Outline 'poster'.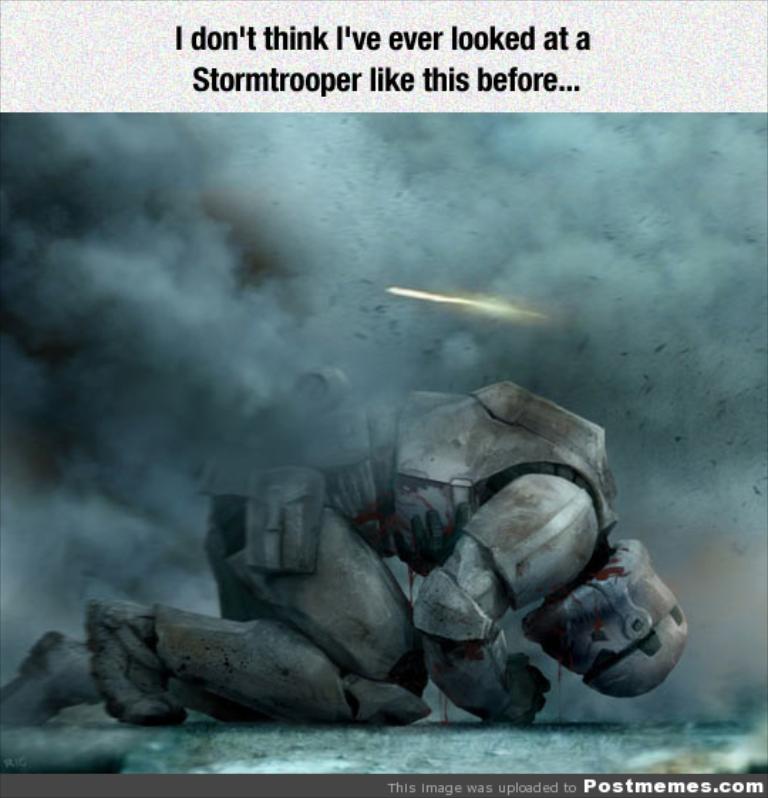
Outline: <bbox>0, 0, 767, 797</bbox>.
